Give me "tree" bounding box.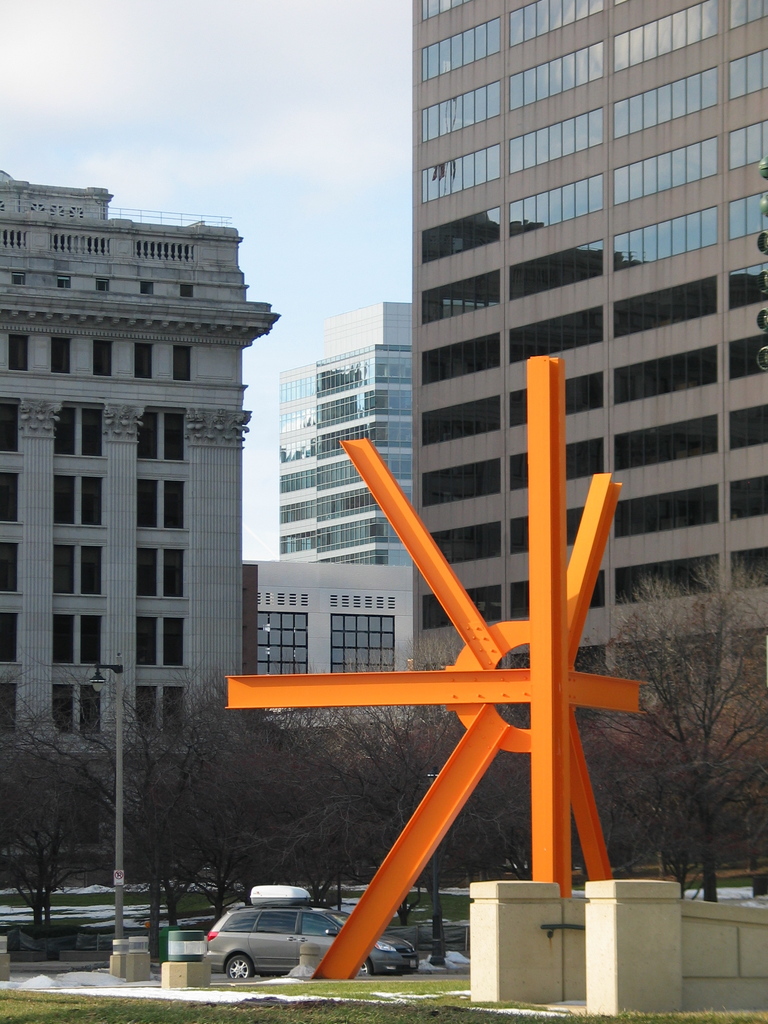
x1=611 y1=507 x2=753 y2=909.
